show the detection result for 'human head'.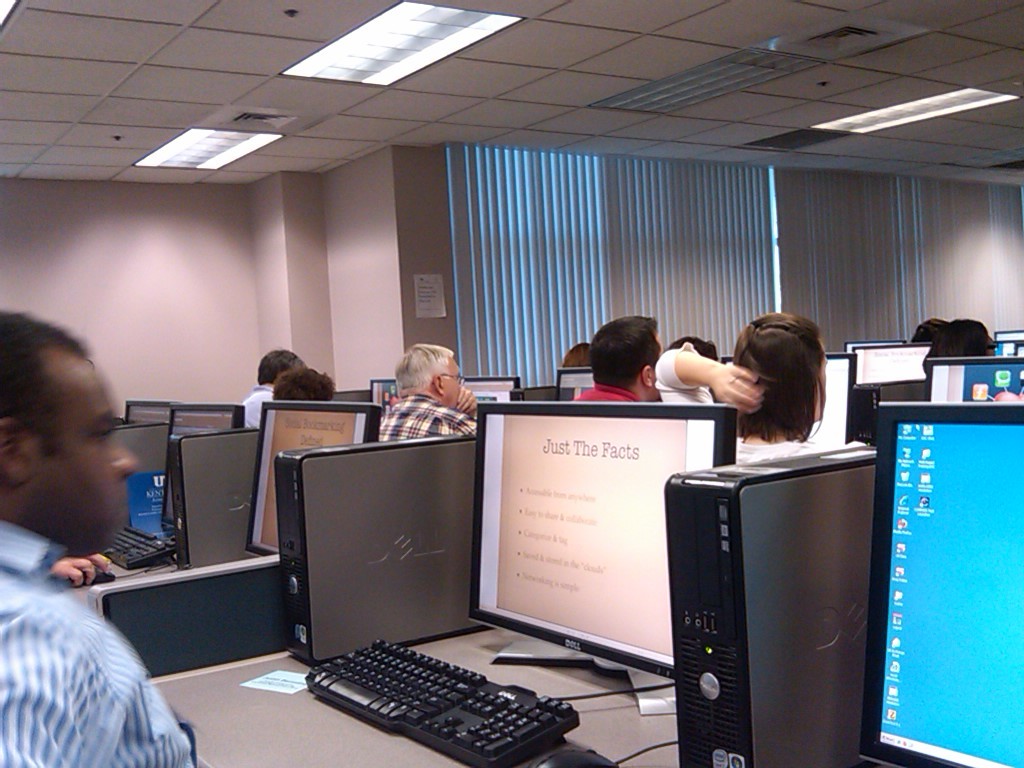
396/343/460/406.
